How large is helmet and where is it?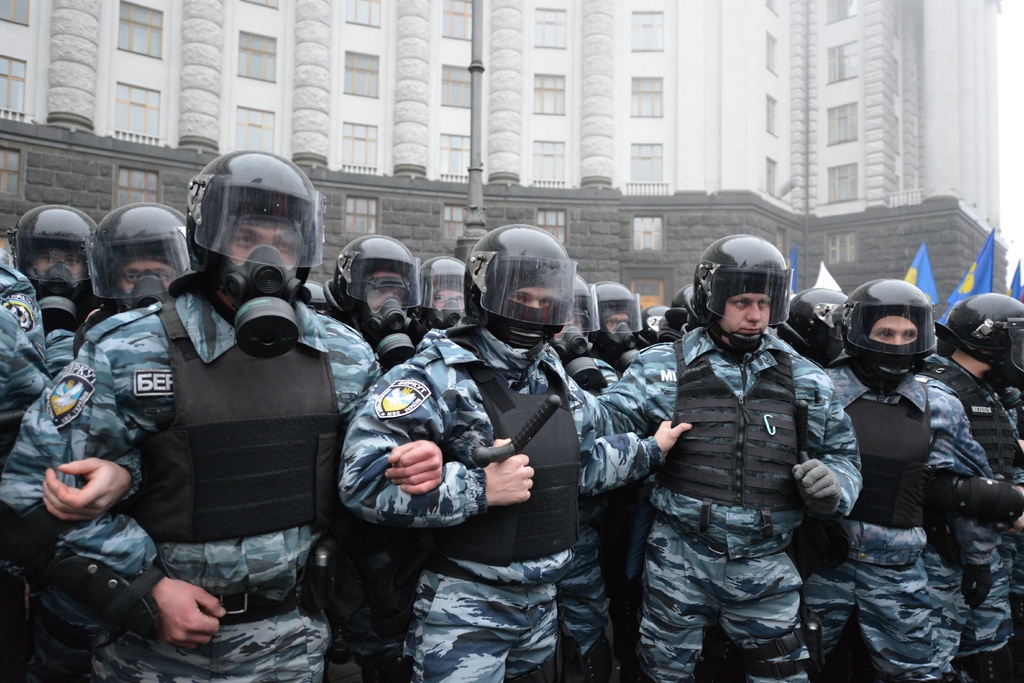
Bounding box: (417,252,470,325).
